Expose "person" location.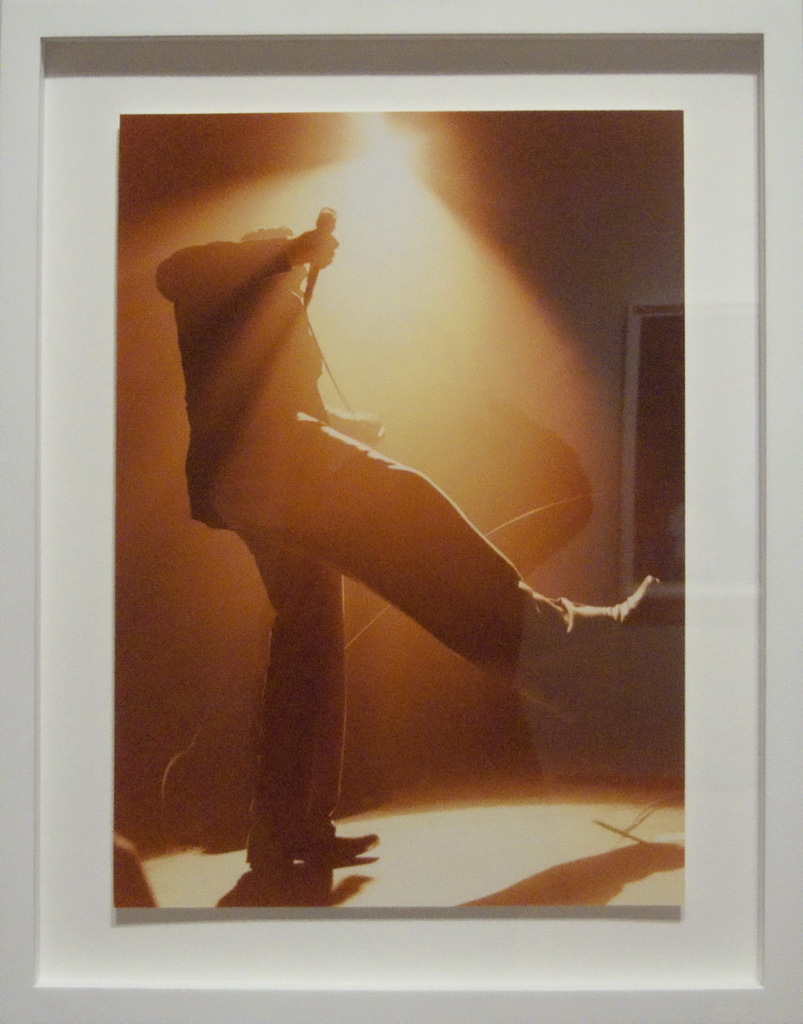
Exposed at box=[110, 834, 158, 906].
